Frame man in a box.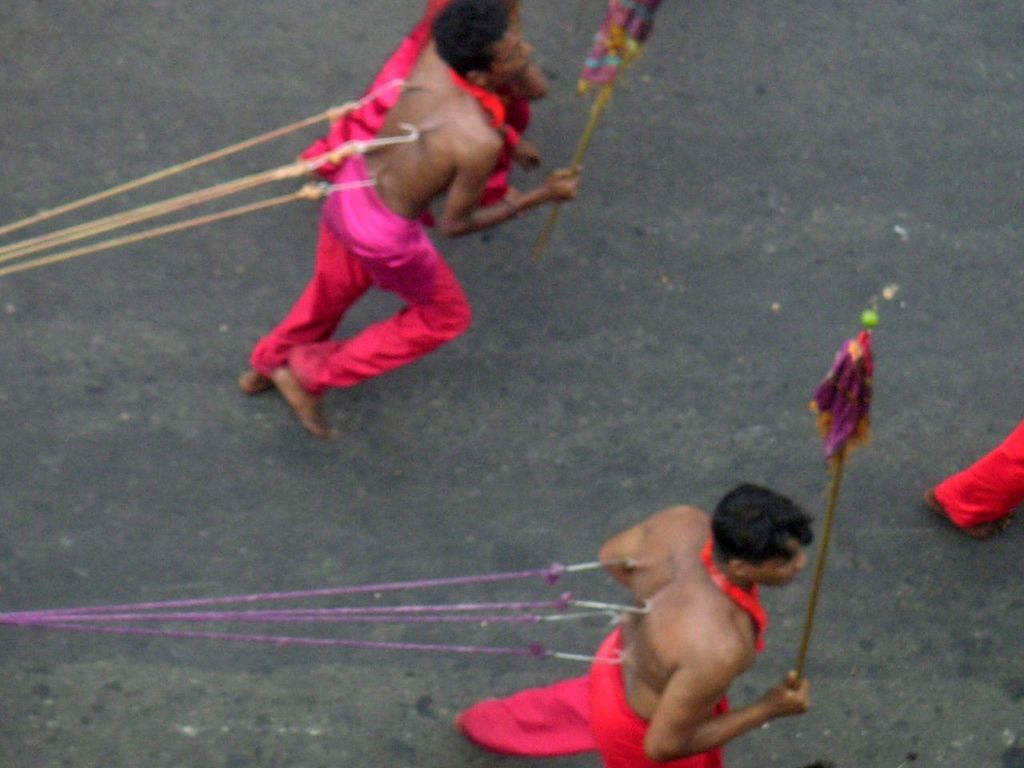
450/484/811/767.
